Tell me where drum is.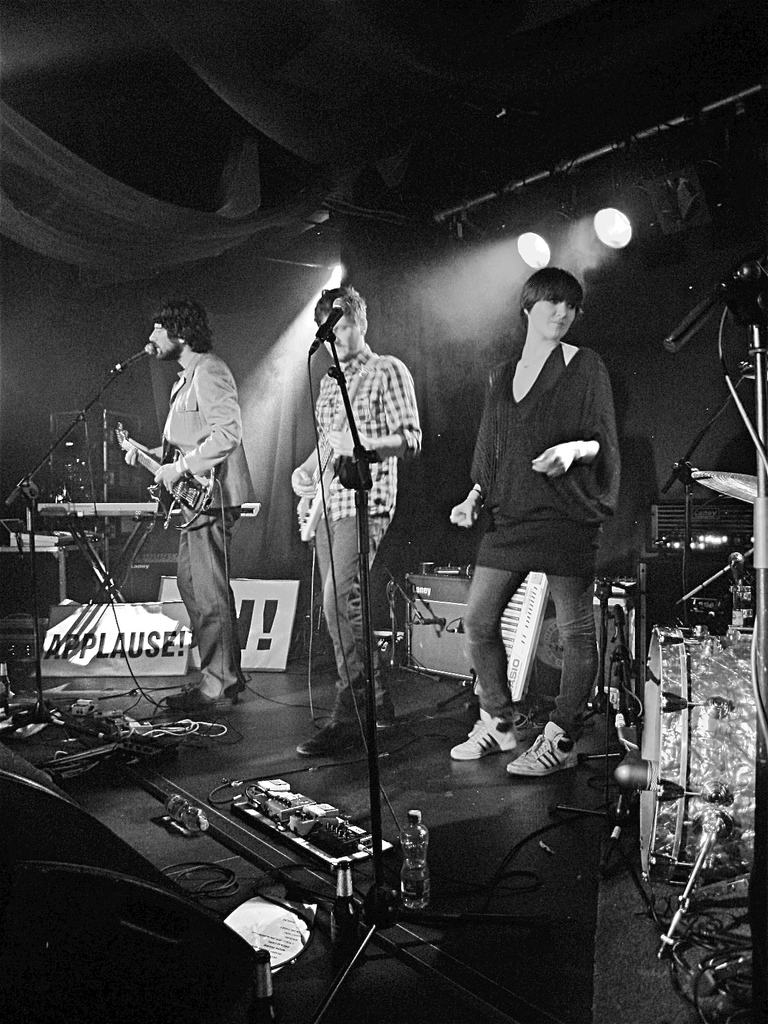
drum is at <region>653, 535, 756, 617</region>.
